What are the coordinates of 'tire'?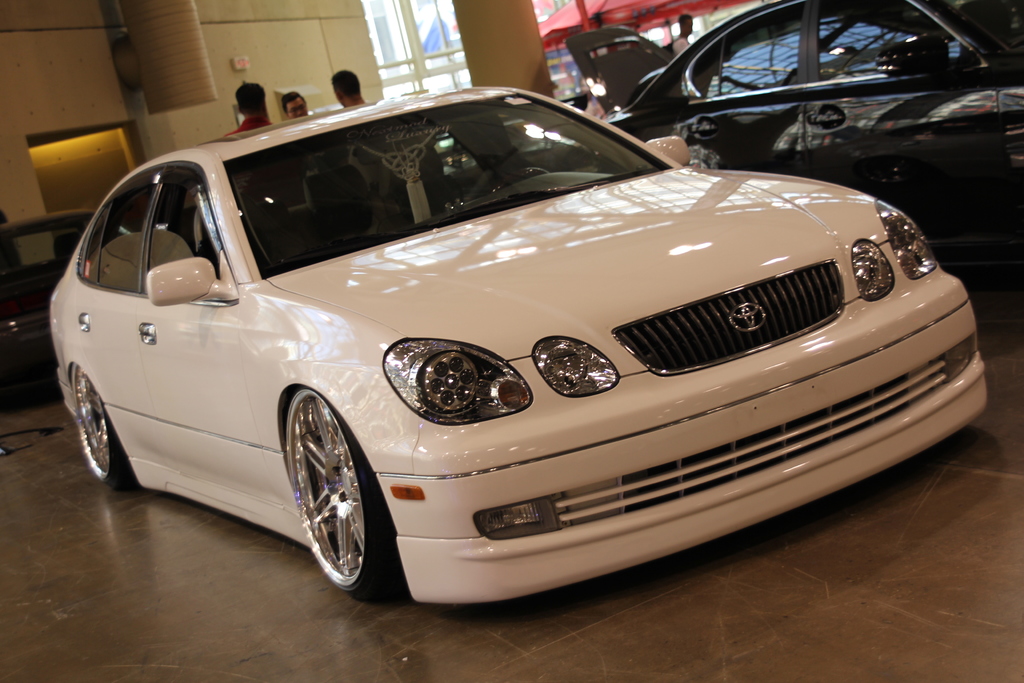
[x1=76, y1=363, x2=136, y2=486].
